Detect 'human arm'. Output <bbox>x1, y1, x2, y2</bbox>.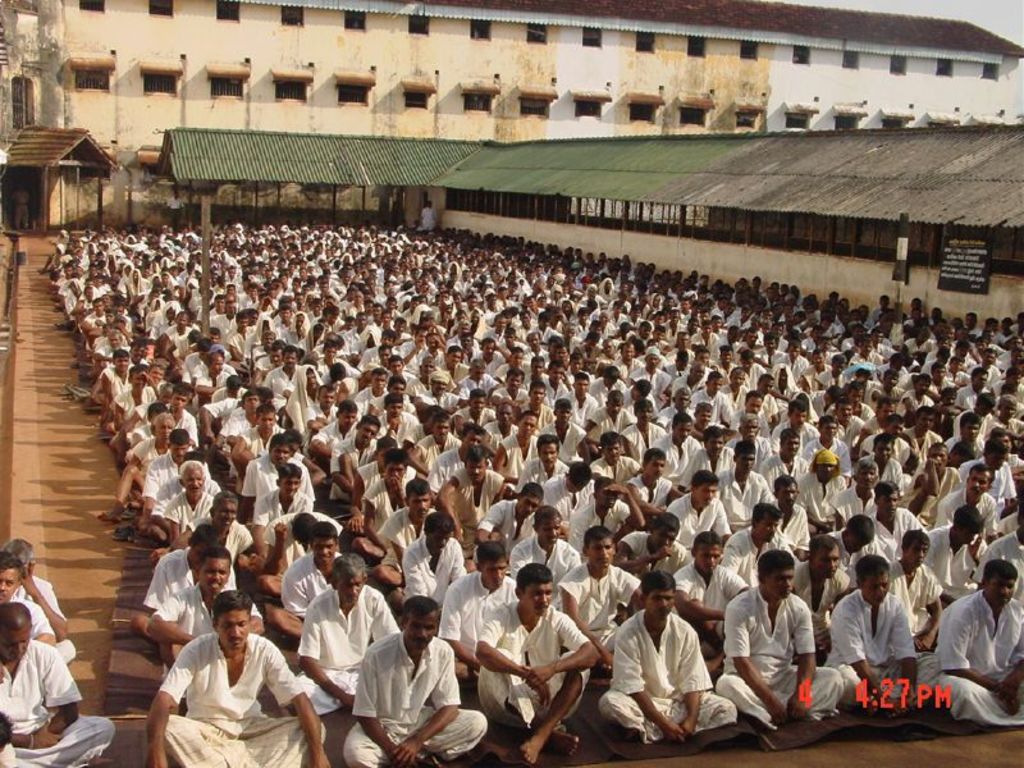
<bbox>716, 504, 730, 541</bbox>.
